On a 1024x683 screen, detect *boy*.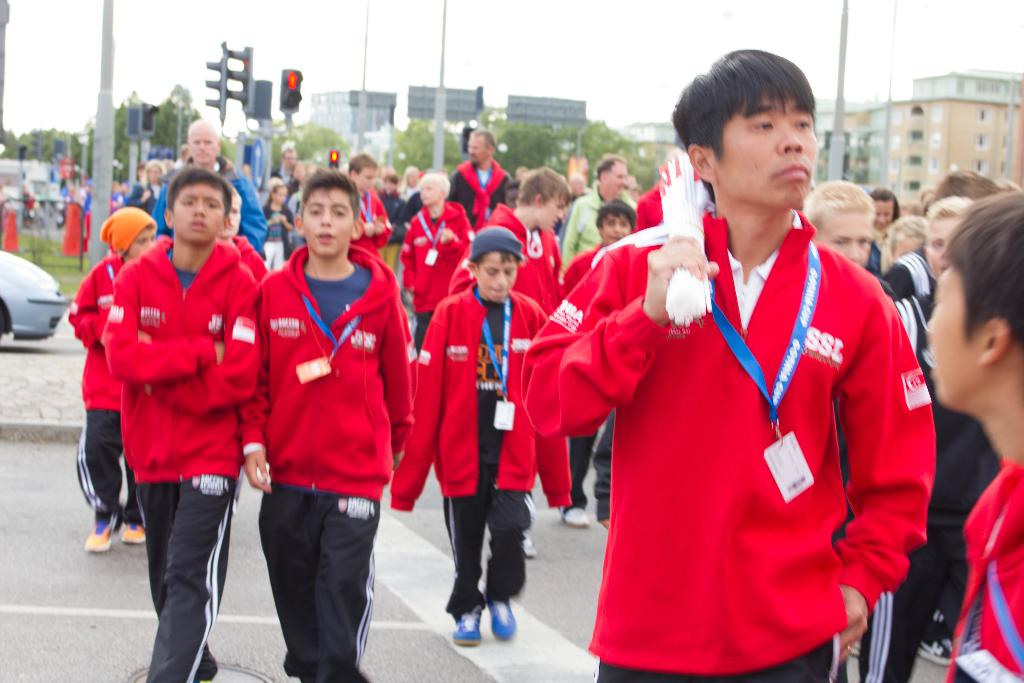
<region>804, 176, 874, 265</region>.
